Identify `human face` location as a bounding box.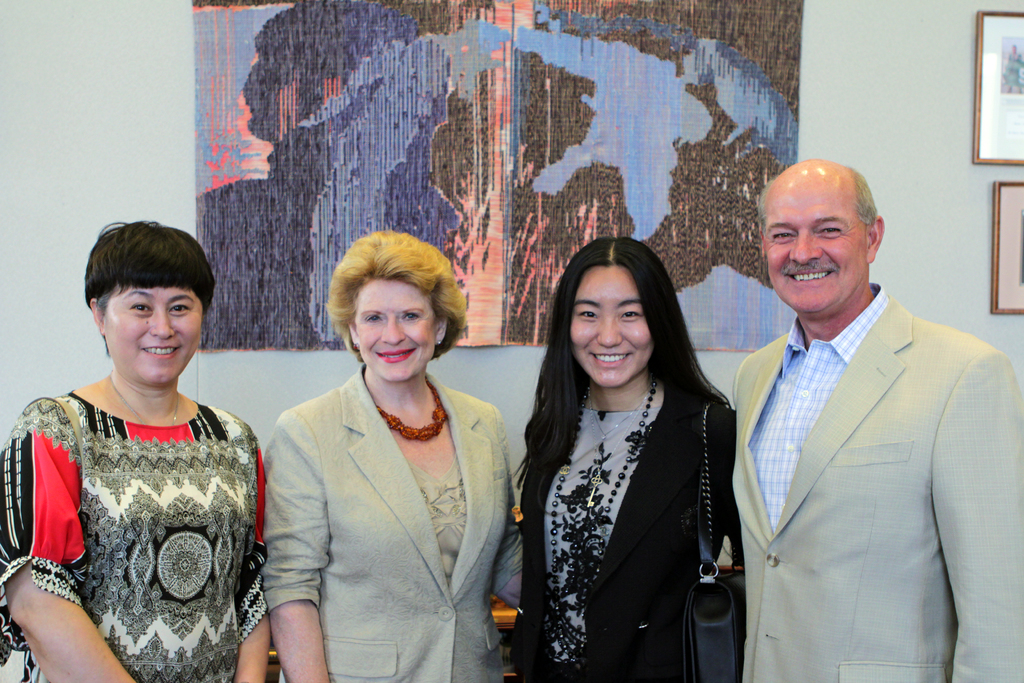
[left=101, top=287, right=204, bottom=384].
